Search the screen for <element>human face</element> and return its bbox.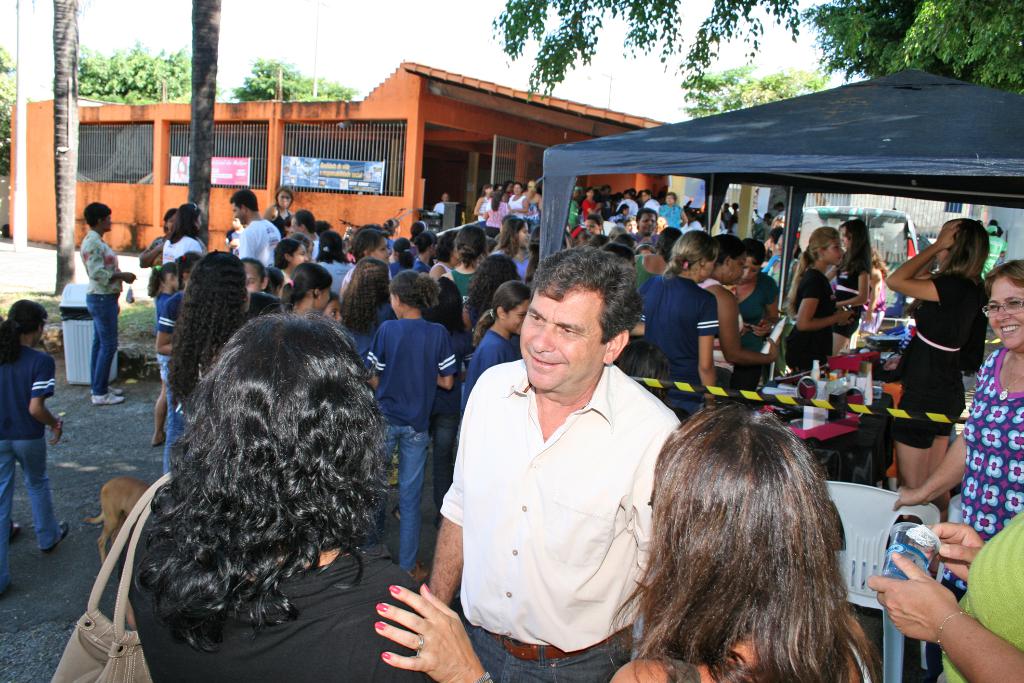
Found: rect(517, 224, 533, 247).
